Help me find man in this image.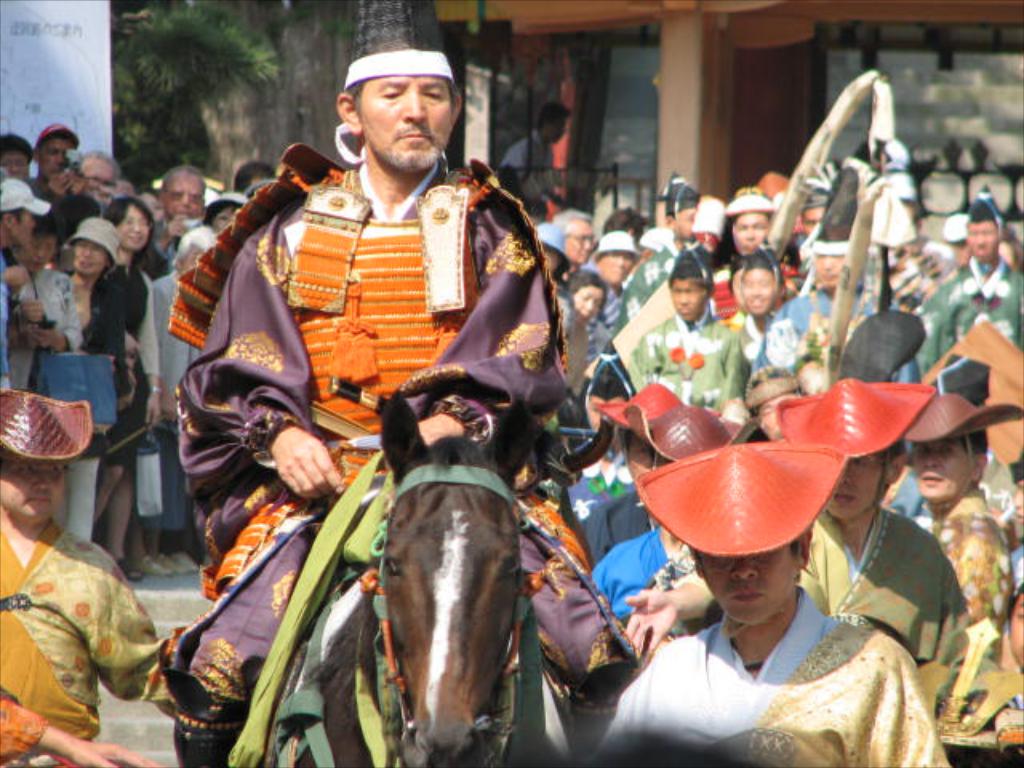
Found it: region(158, 2, 642, 766).
